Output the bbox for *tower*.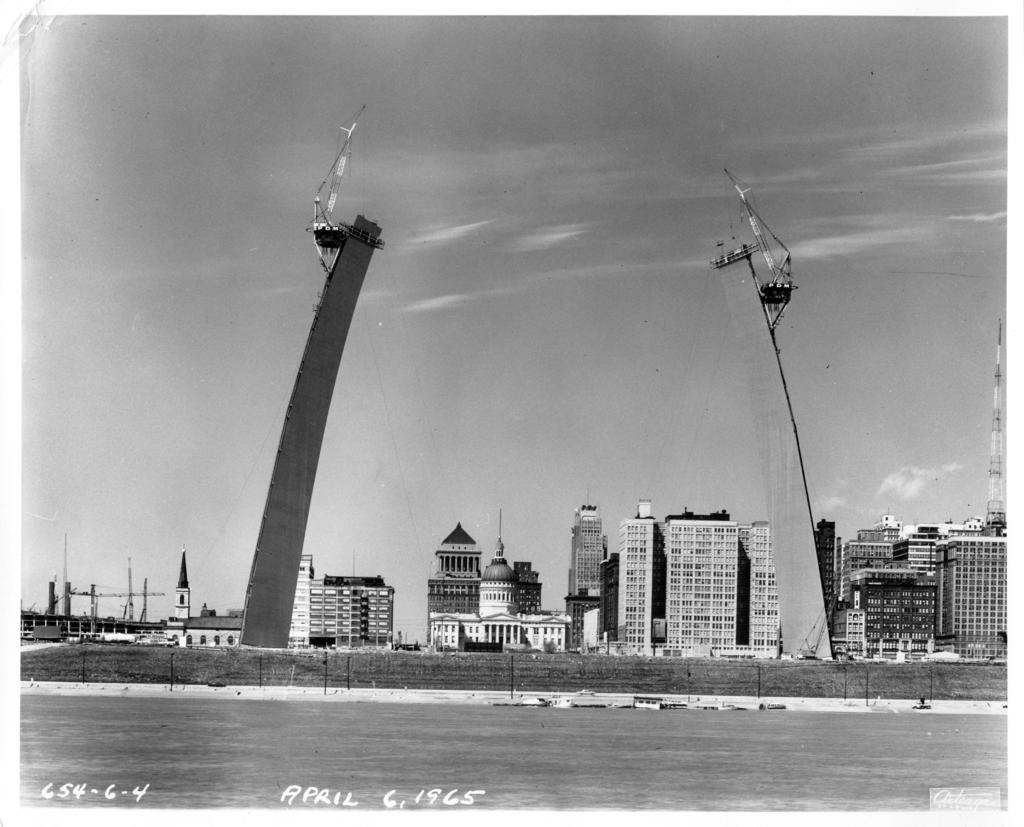
(608,513,658,664).
